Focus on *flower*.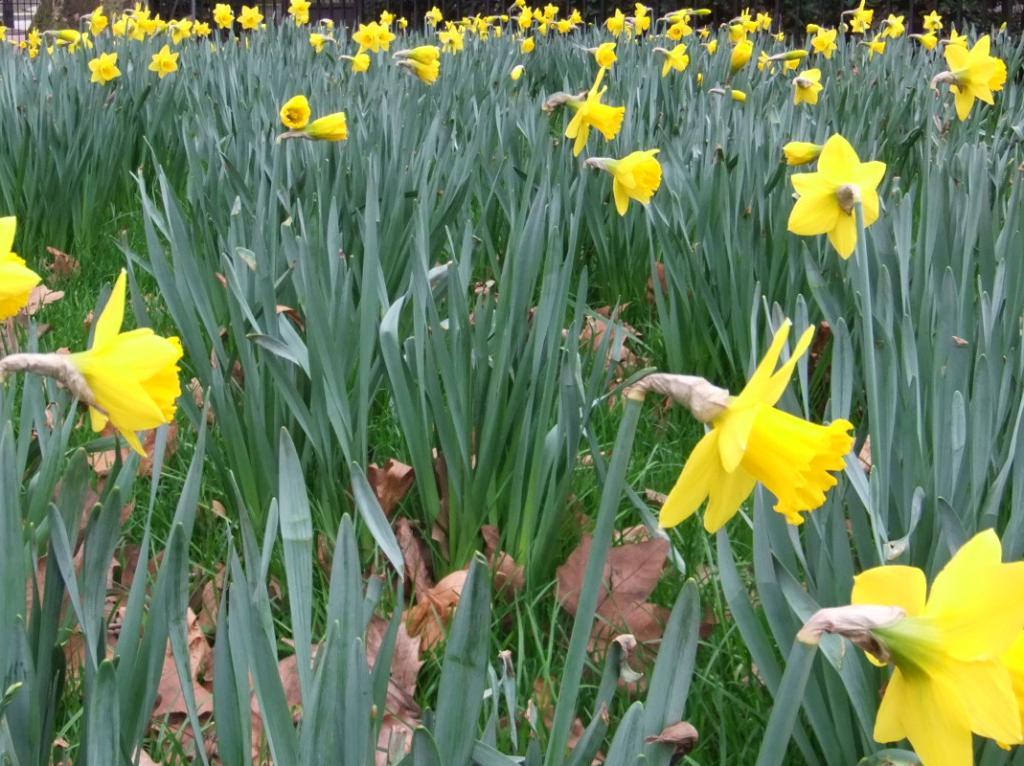
Focused at pyautogui.locateOnScreen(602, 146, 673, 220).
